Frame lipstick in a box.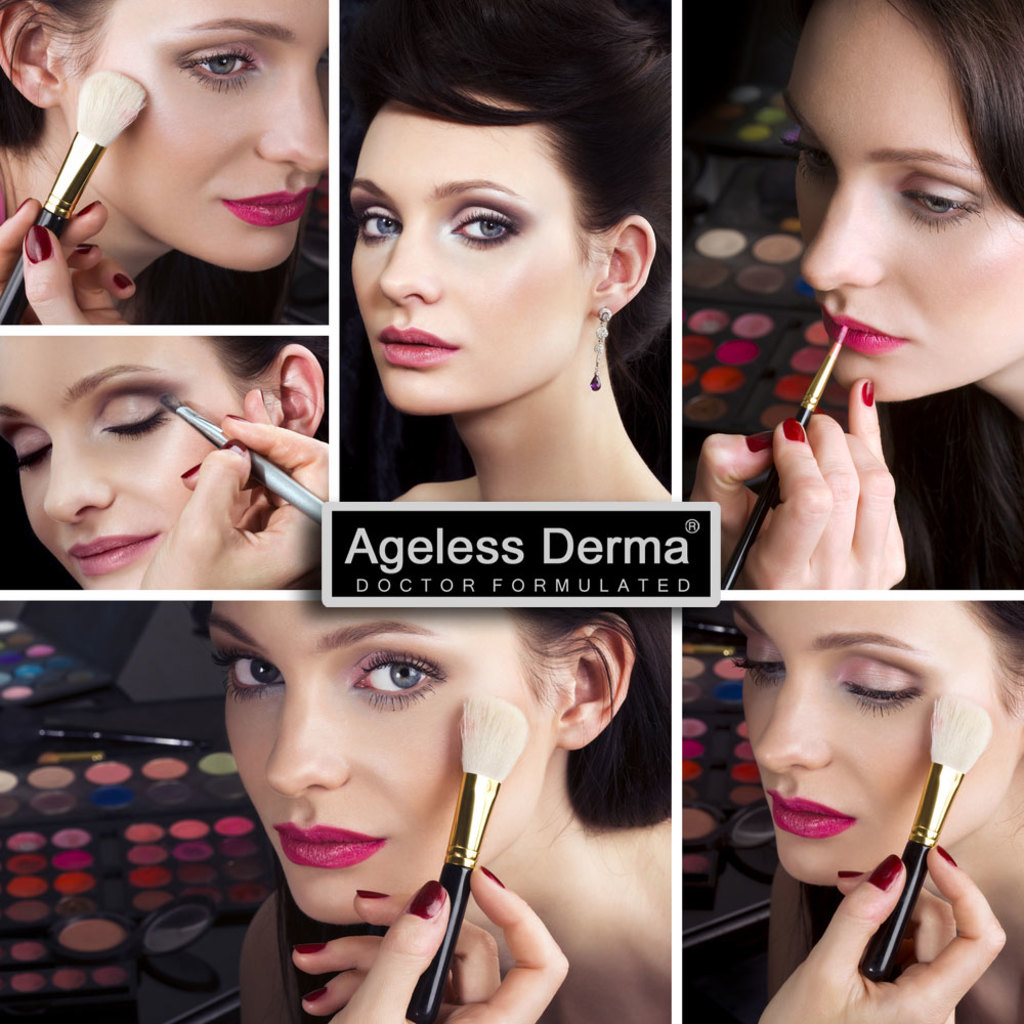
bbox=(222, 191, 317, 230).
